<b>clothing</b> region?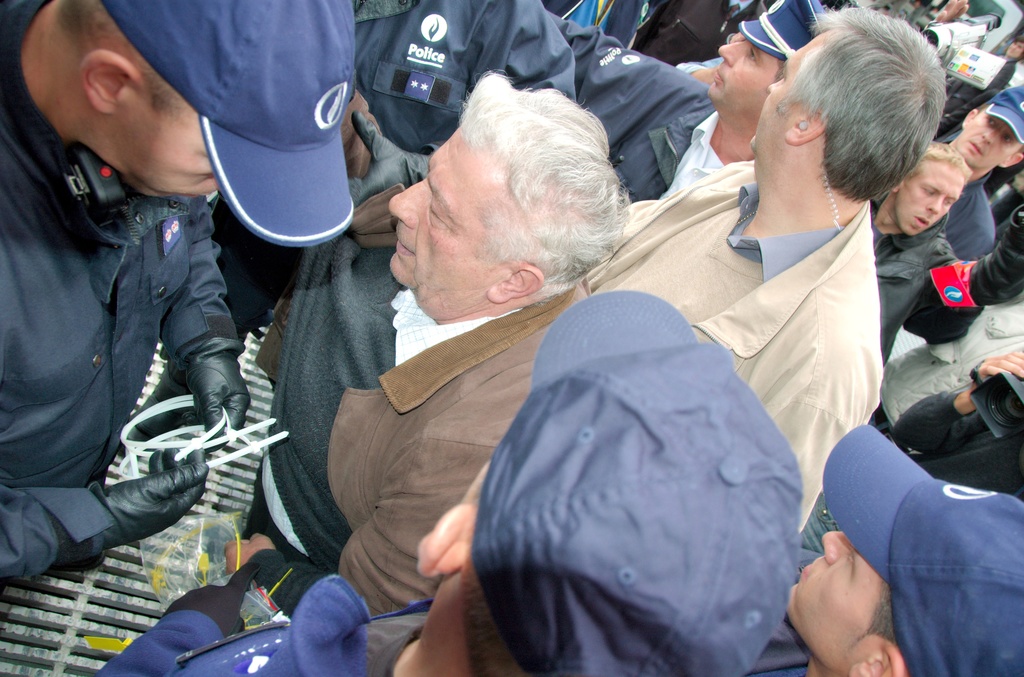
left=861, top=294, right=1023, bottom=439
